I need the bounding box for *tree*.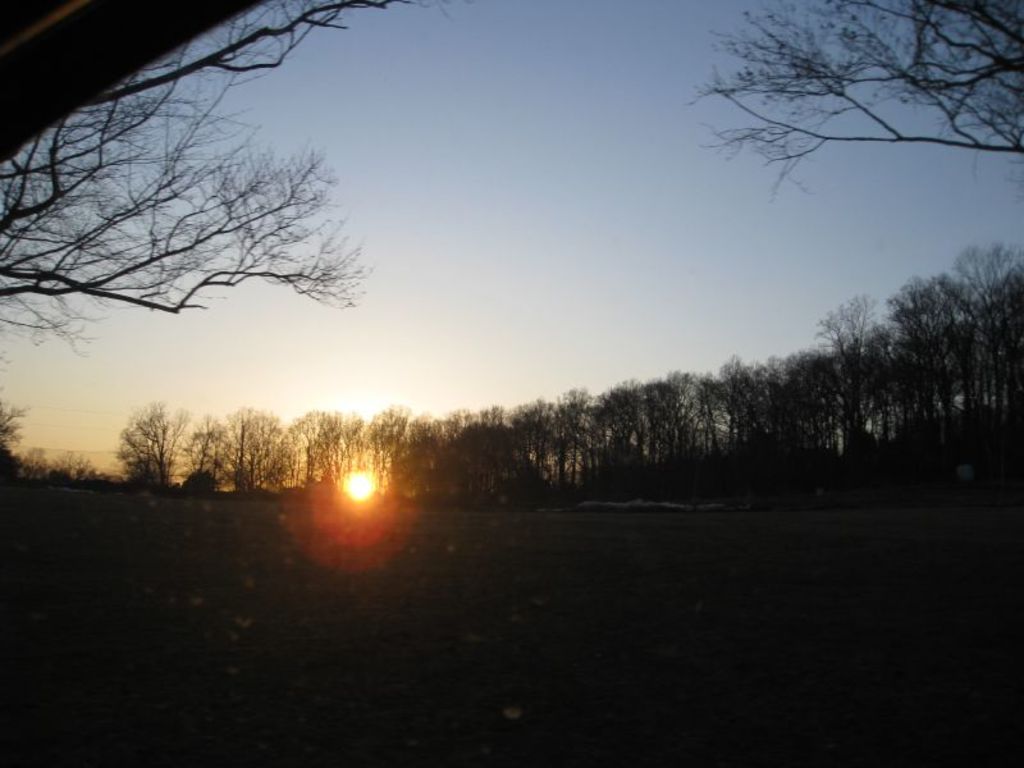
Here it is: box=[691, 0, 1023, 202].
